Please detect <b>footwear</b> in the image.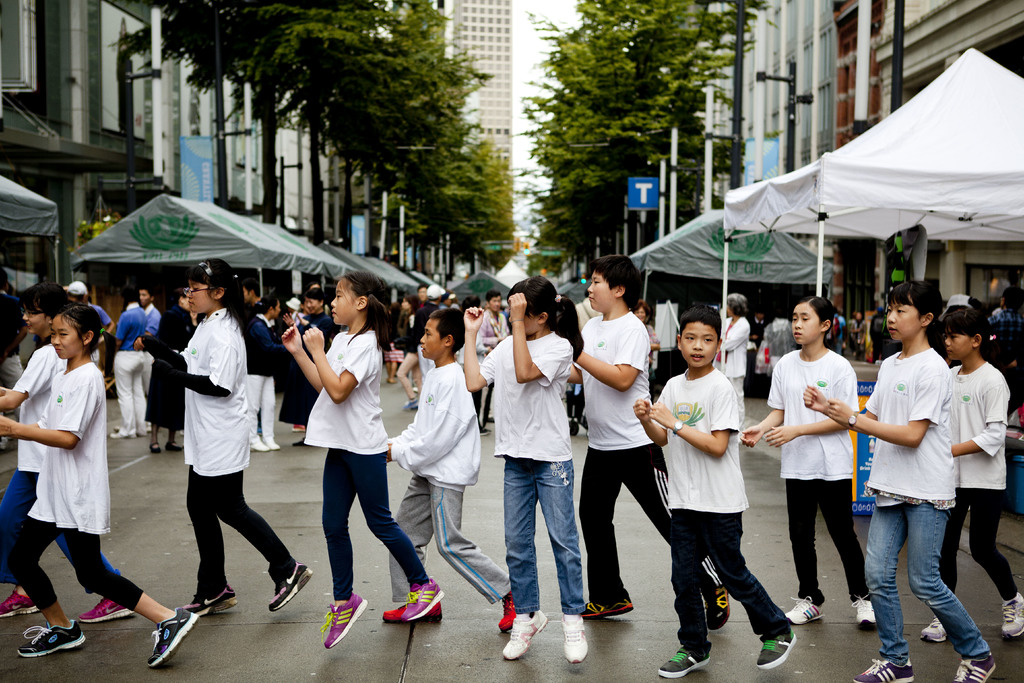
box=[564, 616, 587, 663].
